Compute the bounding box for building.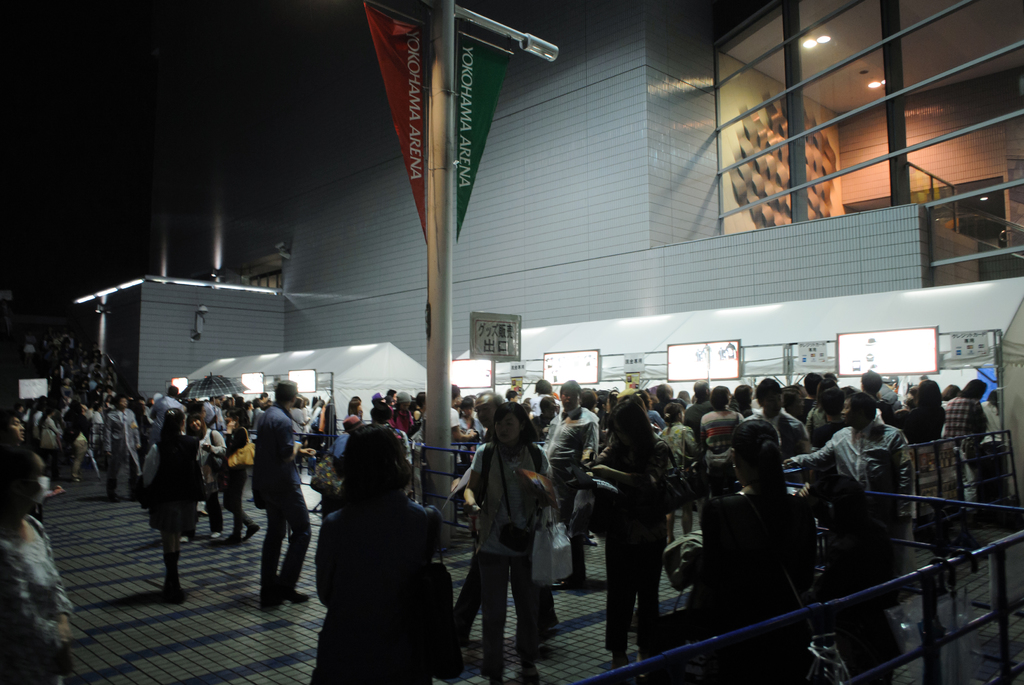
bbox=(70, 0, 1023, 521).
